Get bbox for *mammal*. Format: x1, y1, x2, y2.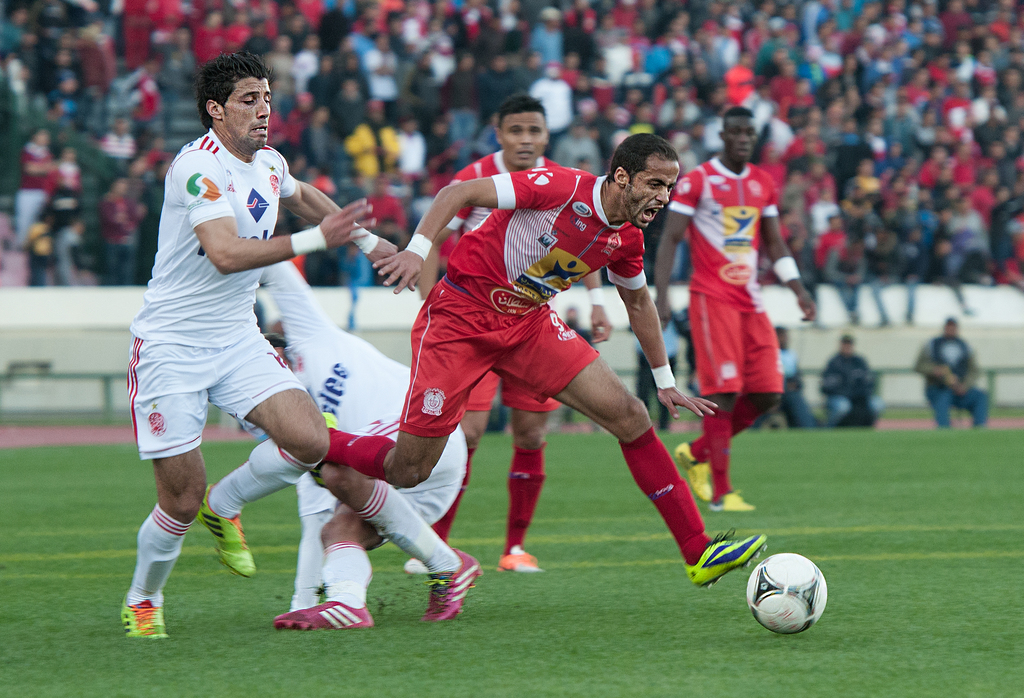
321, 134, 764, 587.
